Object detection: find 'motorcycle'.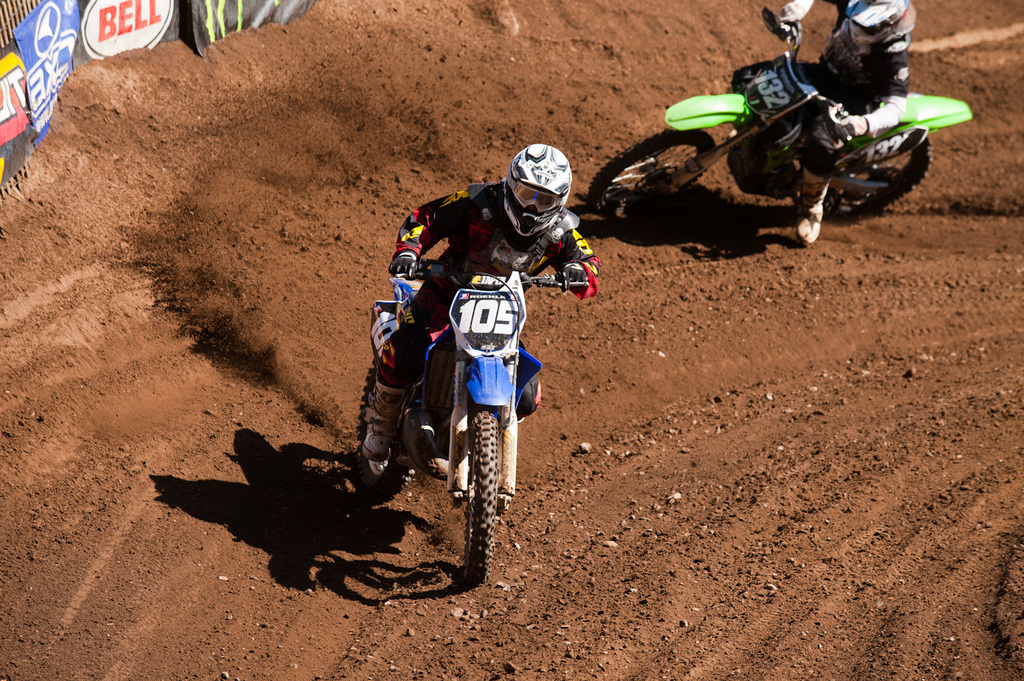
<bbox>347, 245, 562, 577</bbox>.
